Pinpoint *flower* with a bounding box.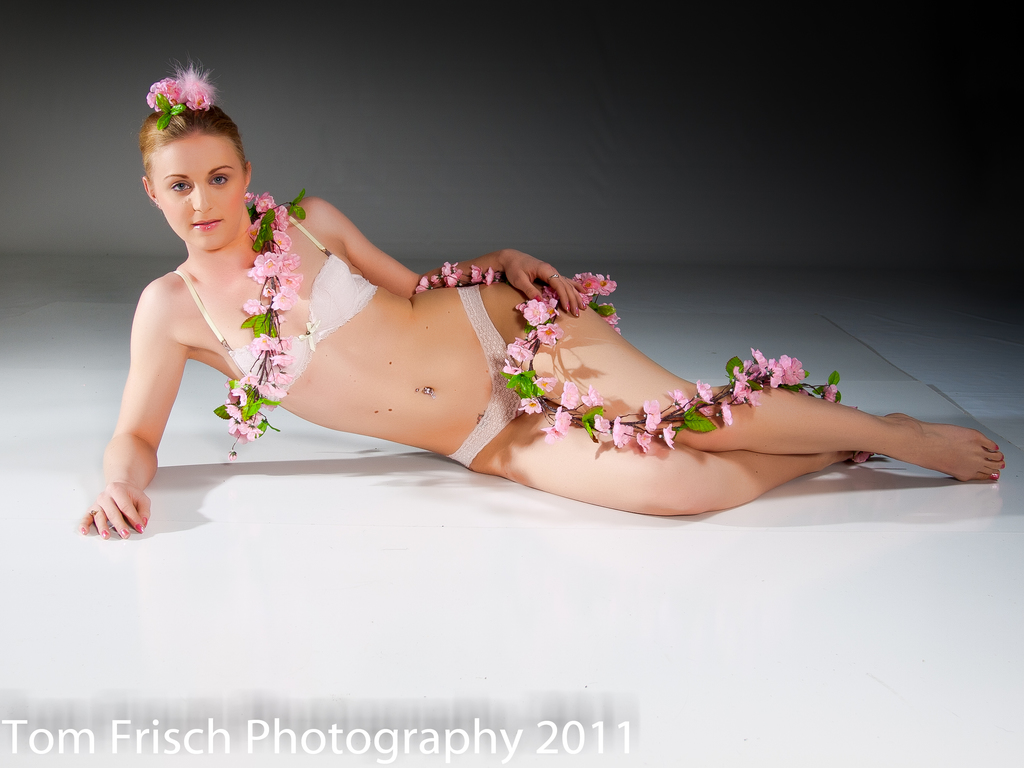
[x1=612, y1=419, x2=632, y2=447].
